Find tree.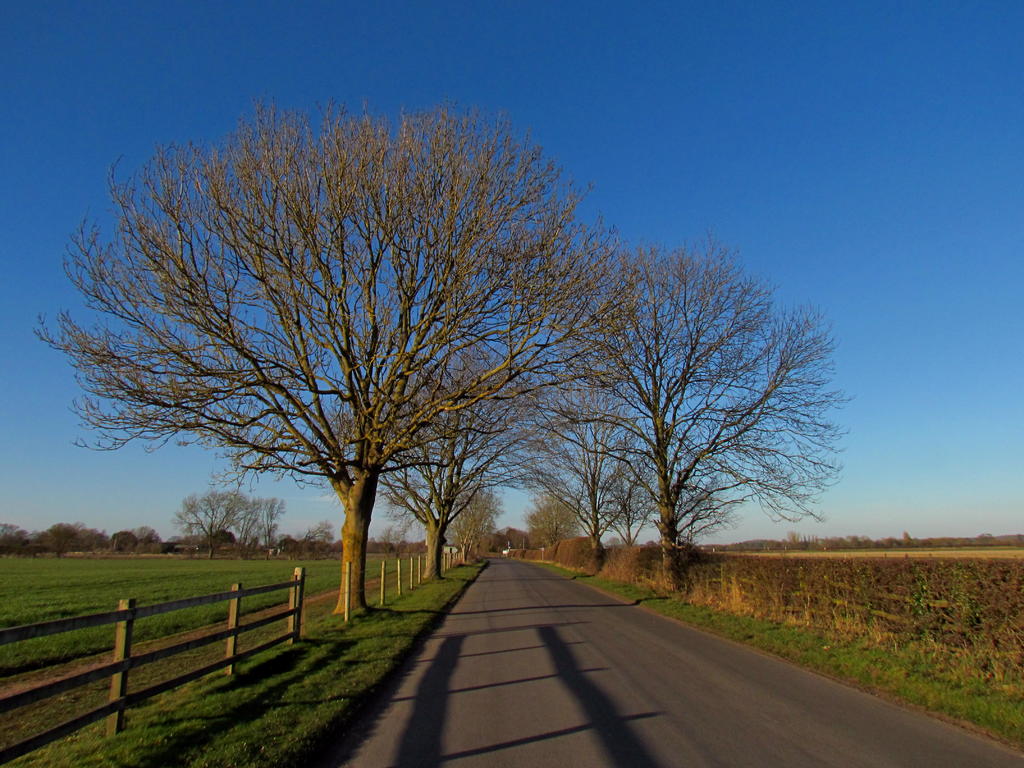
region(440, 479, 505, 563).
